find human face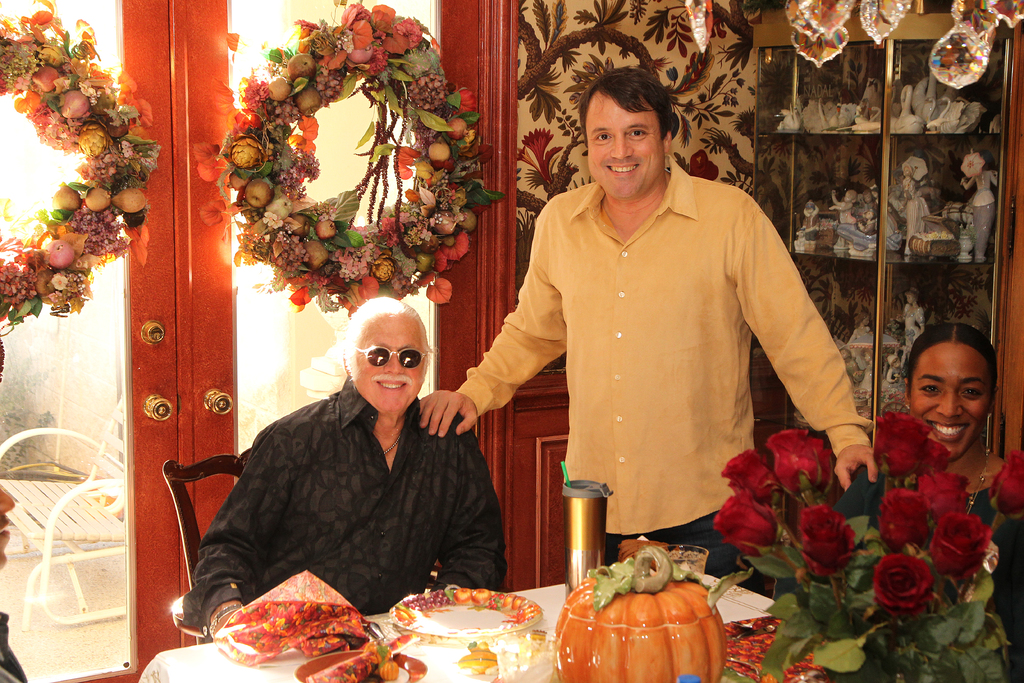
<region>912, 342, 992, 456</region>
